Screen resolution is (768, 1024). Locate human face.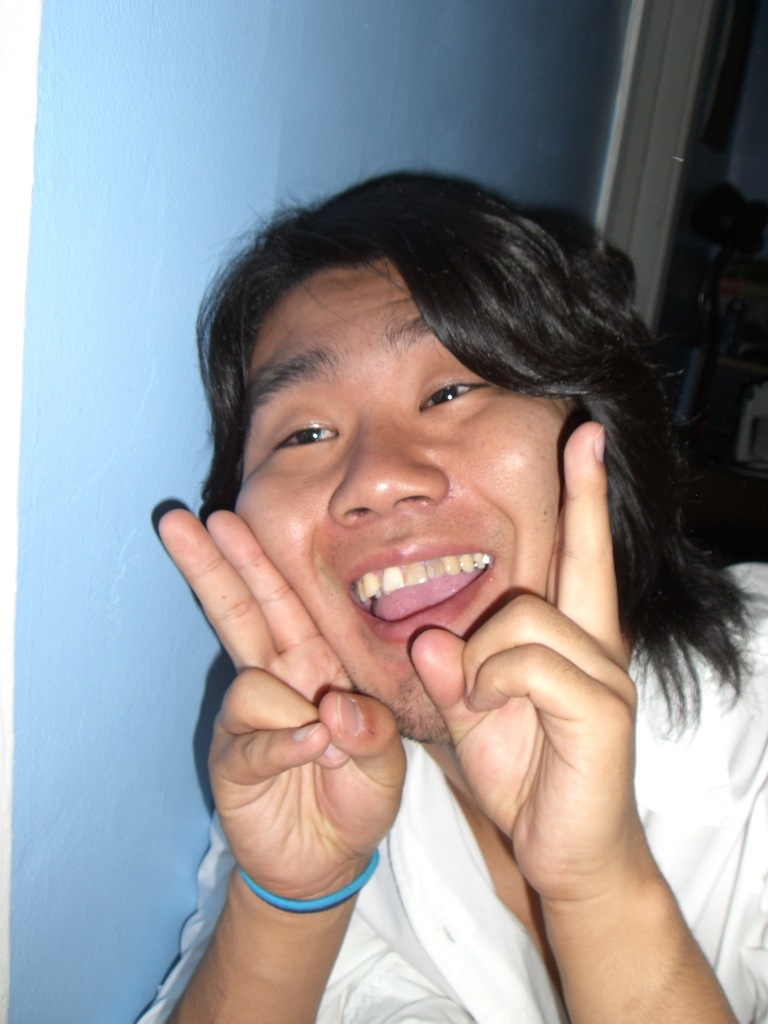
region(238, 266, 570, 753).
